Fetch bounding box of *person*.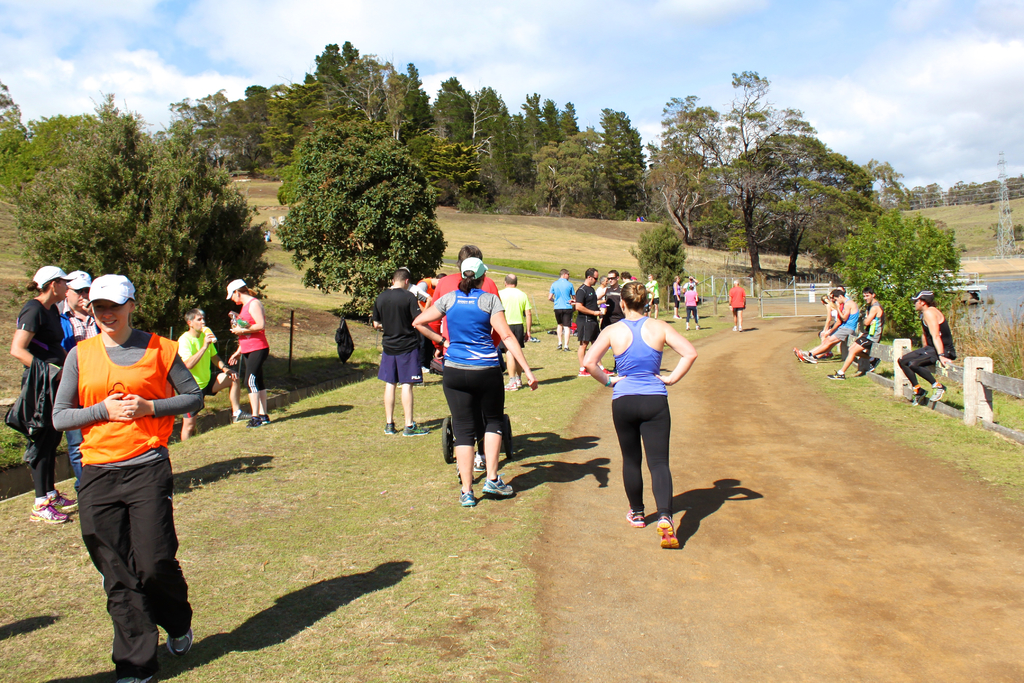
Bbox: box=[221, 276, 269, 429].
